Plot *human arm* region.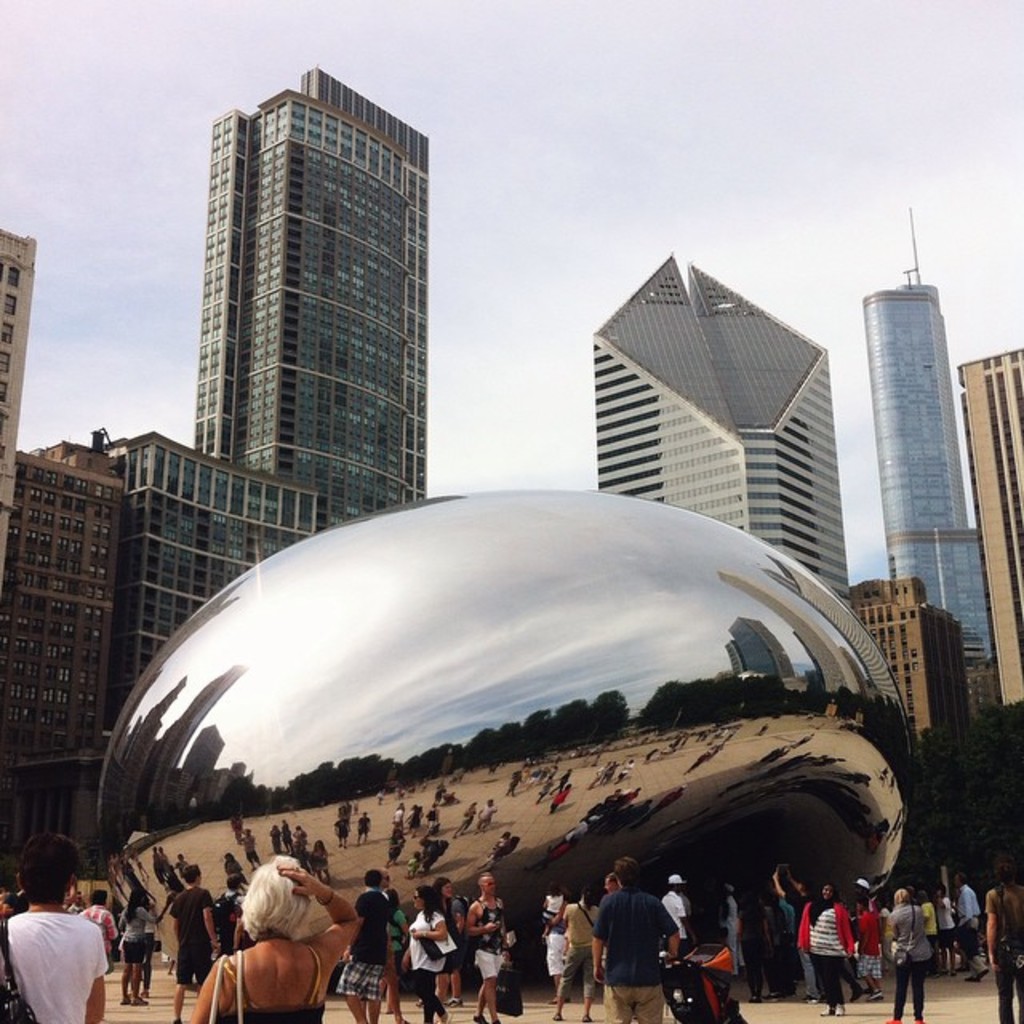
Plotted at select_region(587, 888, 606, 986).
